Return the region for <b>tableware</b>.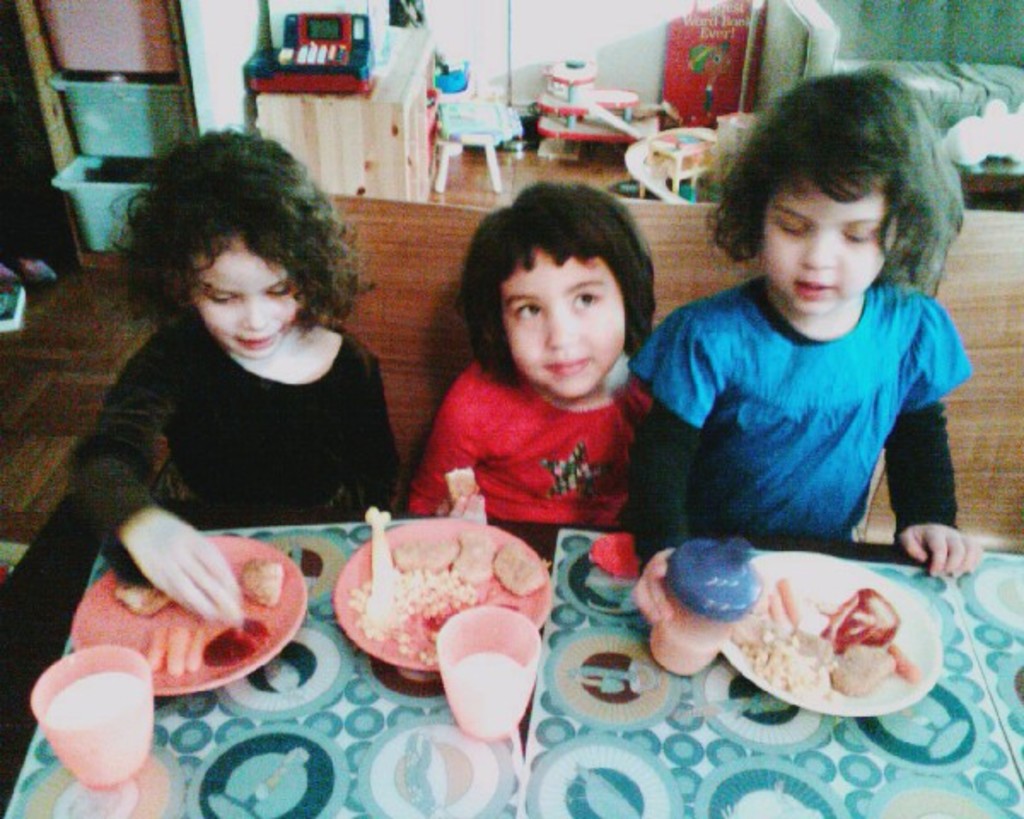
x1=328, y1=514, x2=546, y2=681.
